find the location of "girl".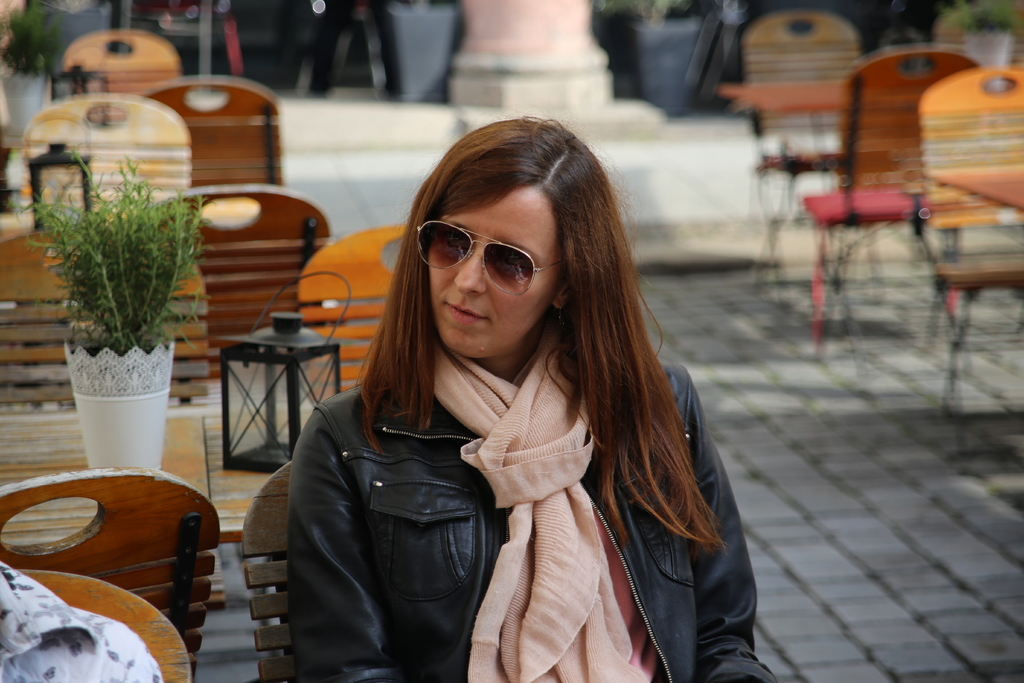
Location: crop(284, 110, 778, 682).
